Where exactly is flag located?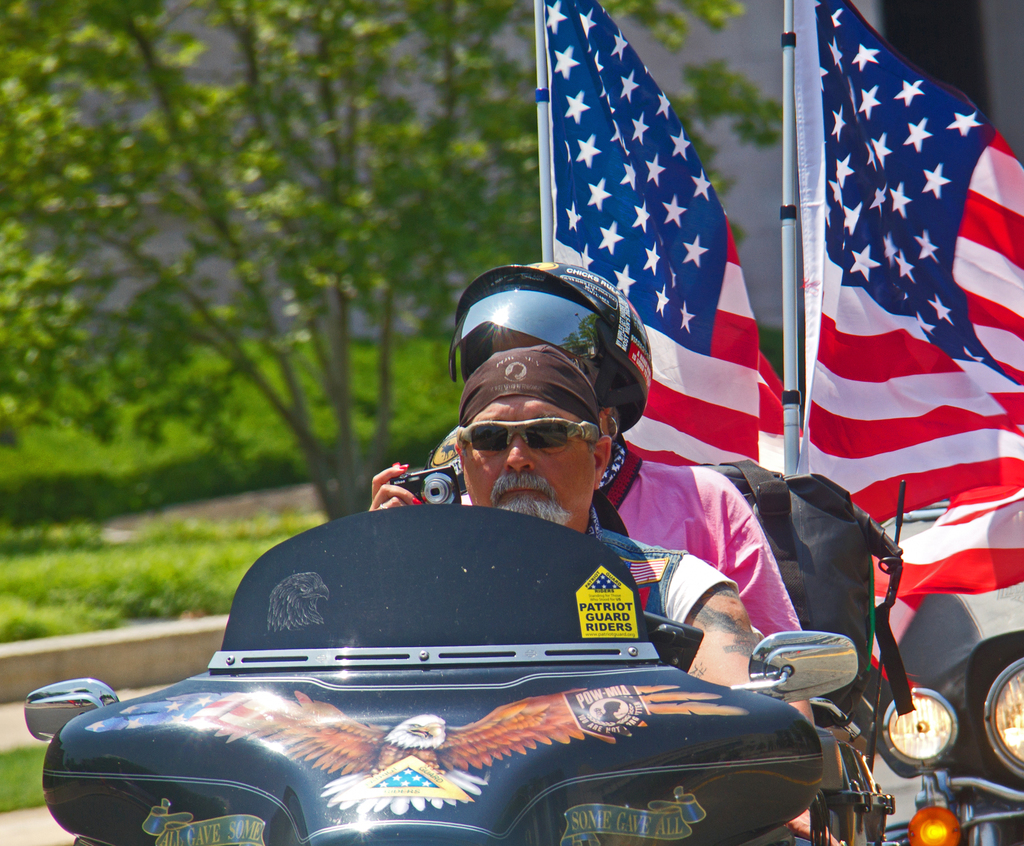
Its bounding box is x1=785 y1=0 x2=1023 y2=695.
